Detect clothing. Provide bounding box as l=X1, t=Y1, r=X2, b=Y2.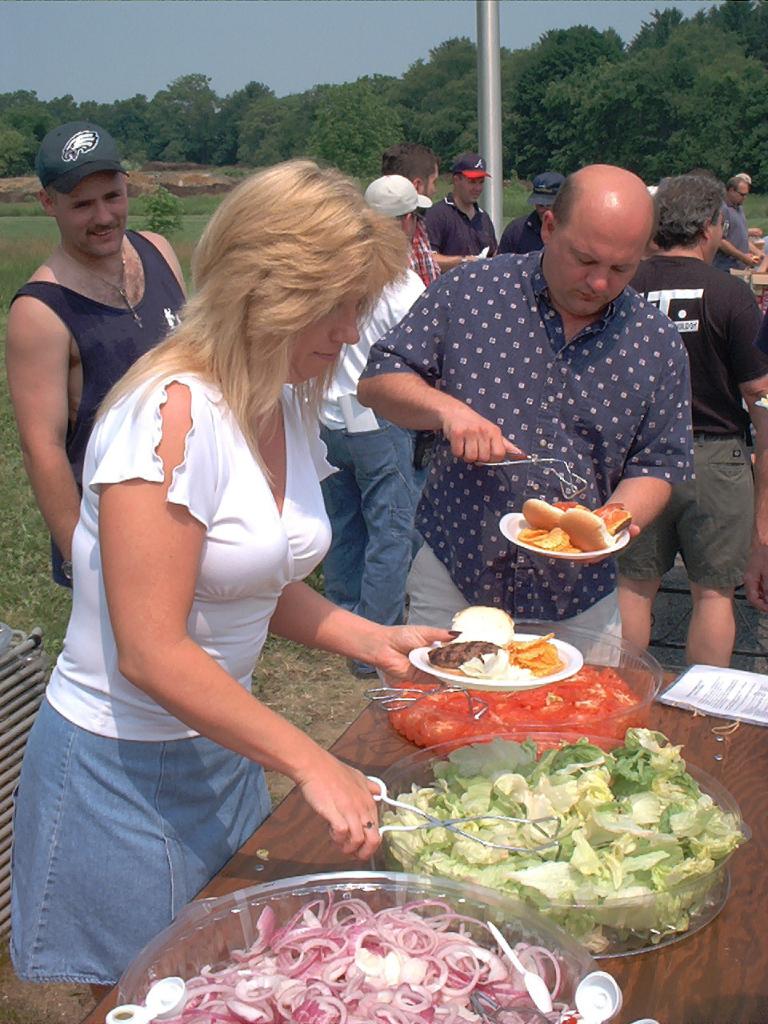
l=7, t=222, r=190, b=597.
